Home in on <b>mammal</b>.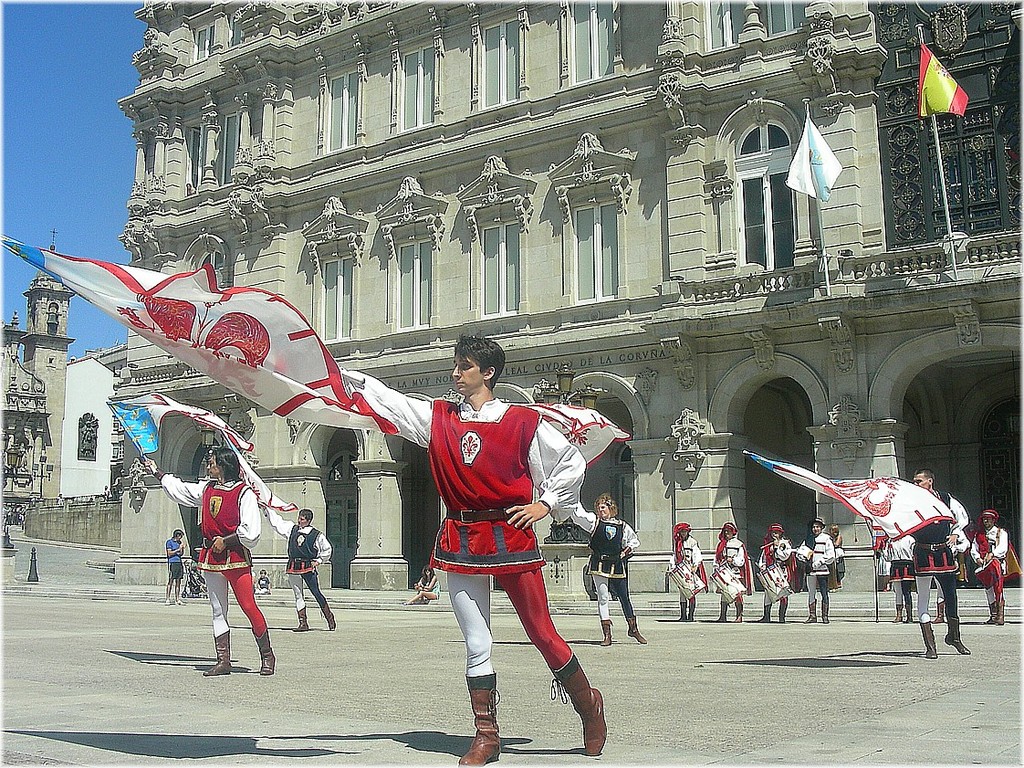
Homed in at [155,416,287,684].
